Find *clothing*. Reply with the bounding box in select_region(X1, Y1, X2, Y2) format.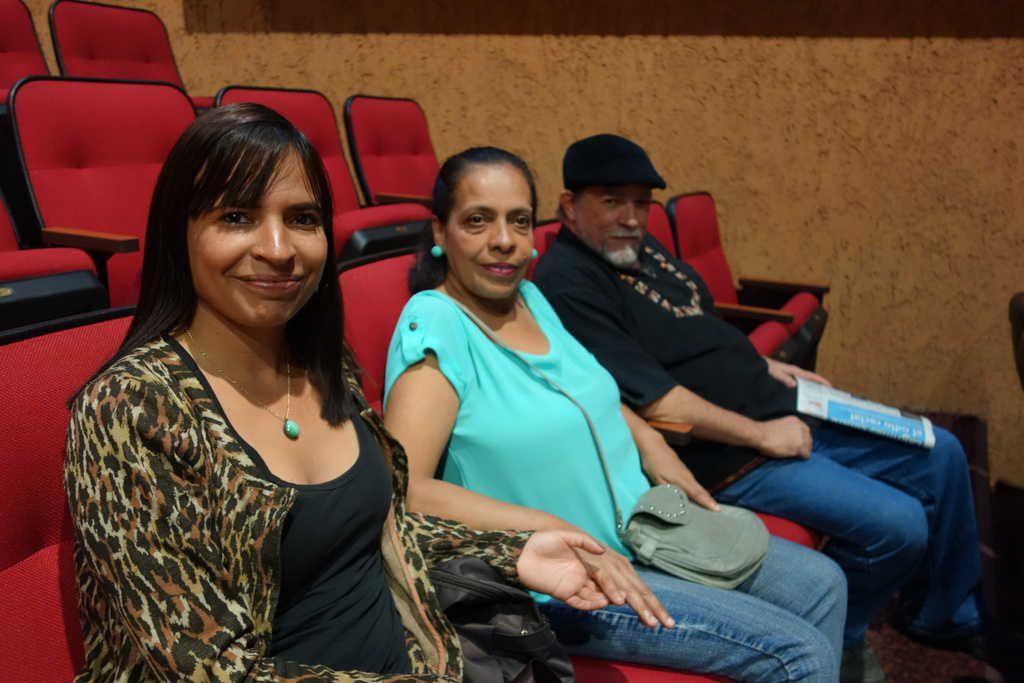
select_region(52, 278, 410, 667).
